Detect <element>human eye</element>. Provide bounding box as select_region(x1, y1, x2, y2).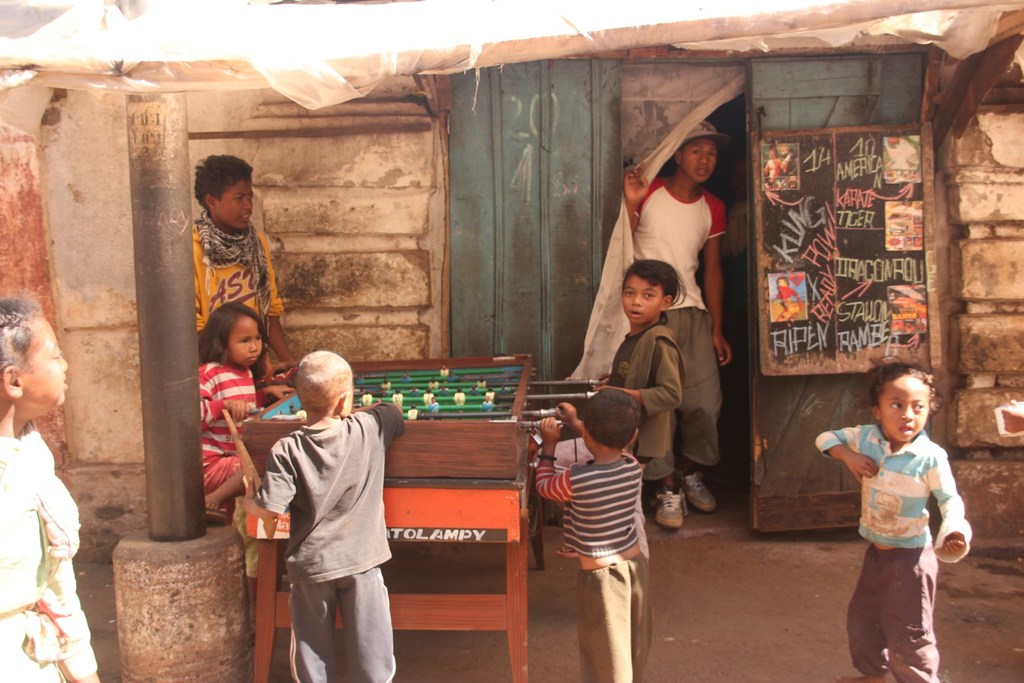
select_region(691, 148, 702, 158).
